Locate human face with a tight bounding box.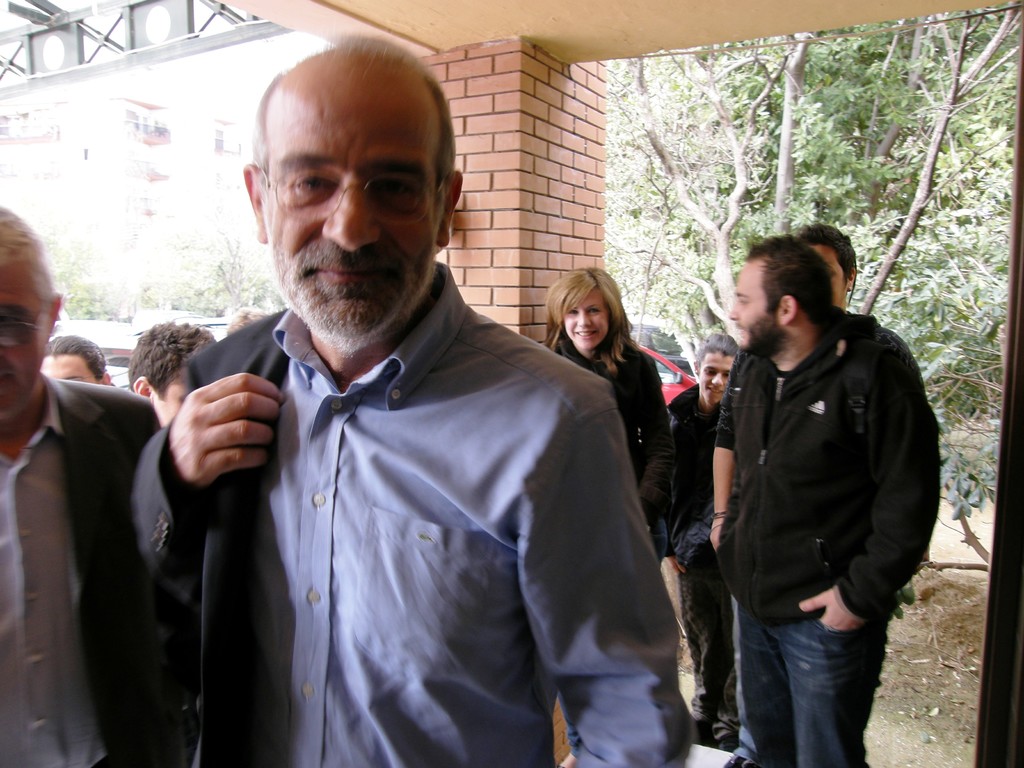
(left=700, top=351, right=735, bottom=402).
